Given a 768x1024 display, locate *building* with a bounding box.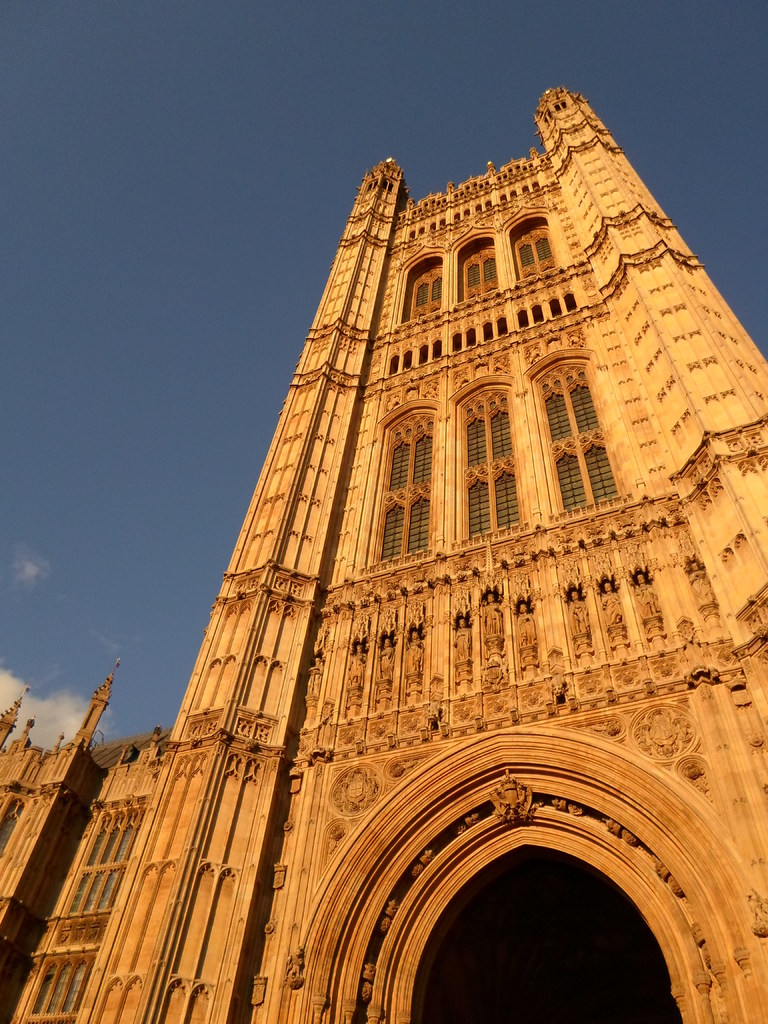
Located: 0:85:767:1023.
